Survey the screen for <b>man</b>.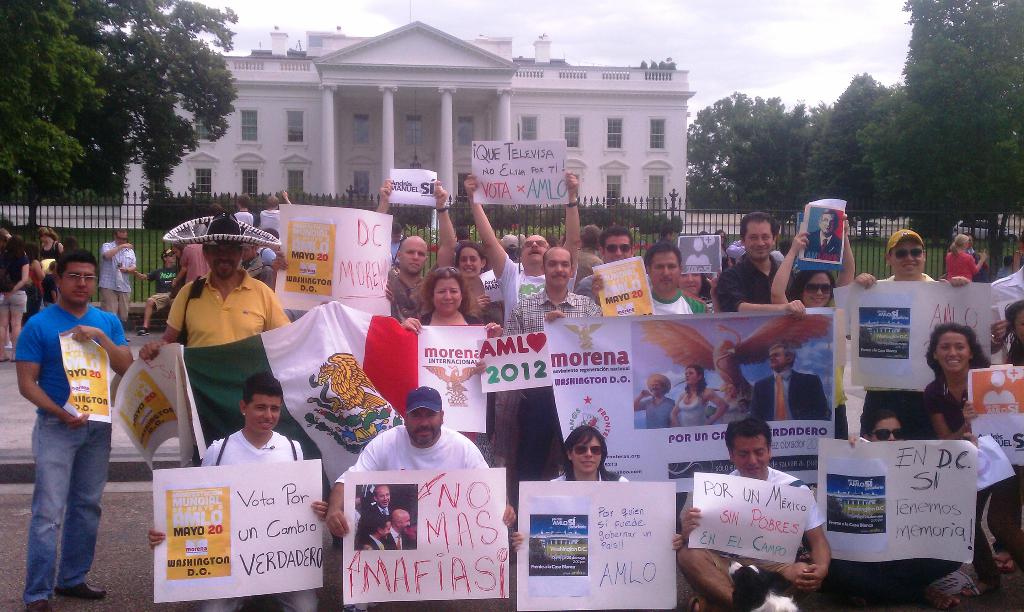
Survey found: [left=633, top=377, right=681, bottom=428].
